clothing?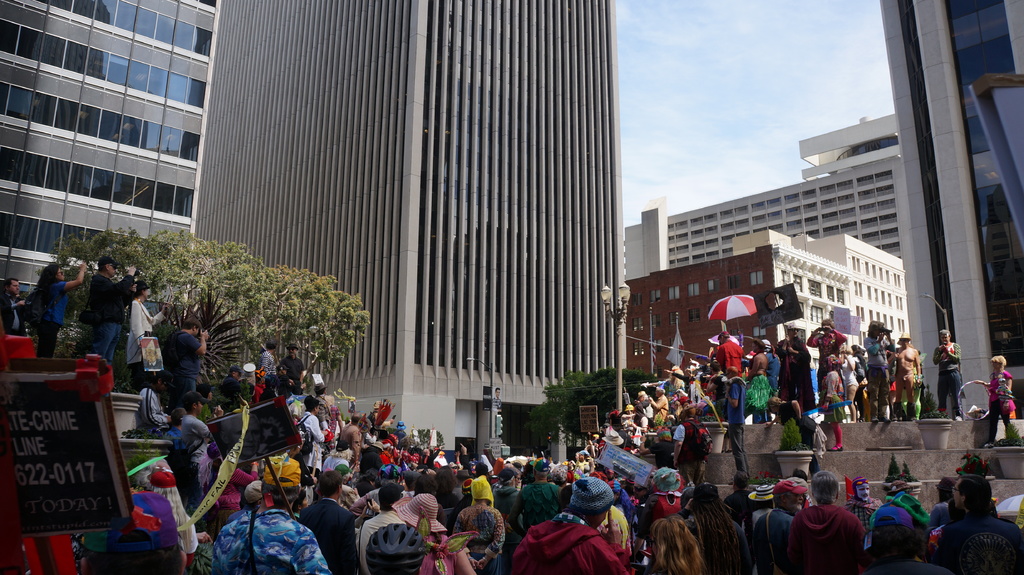
<bbox>211, 505, 342, 574</bbox>
